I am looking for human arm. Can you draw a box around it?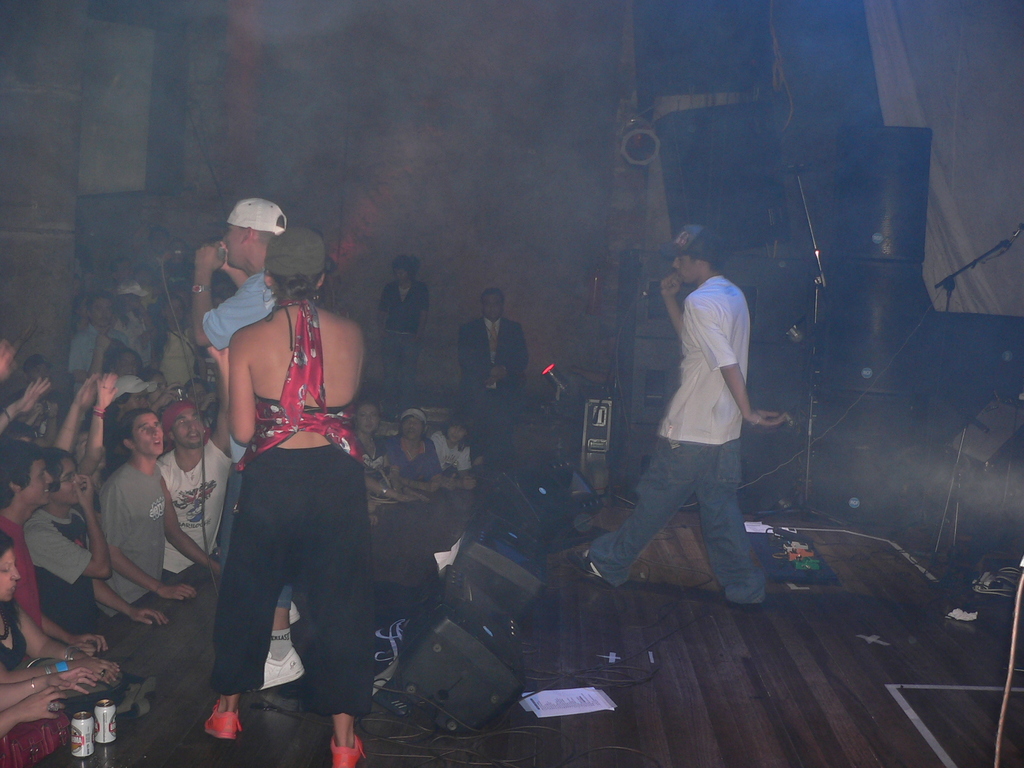
Sure, the bounding box is [374,280,390,342].
